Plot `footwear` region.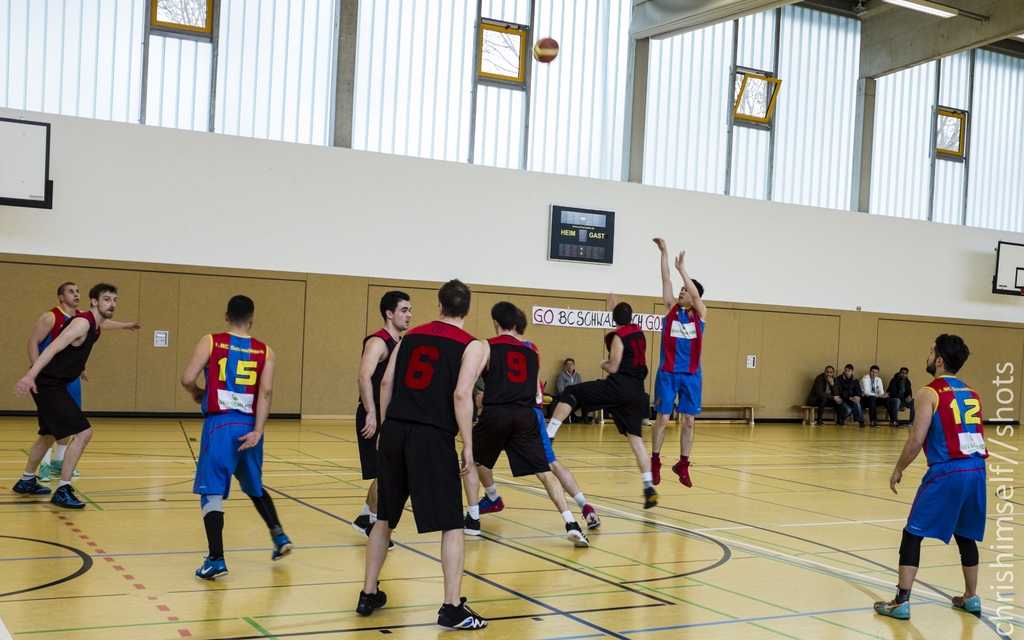
Plotted at <region>52, 482, 85, 513</region>.
